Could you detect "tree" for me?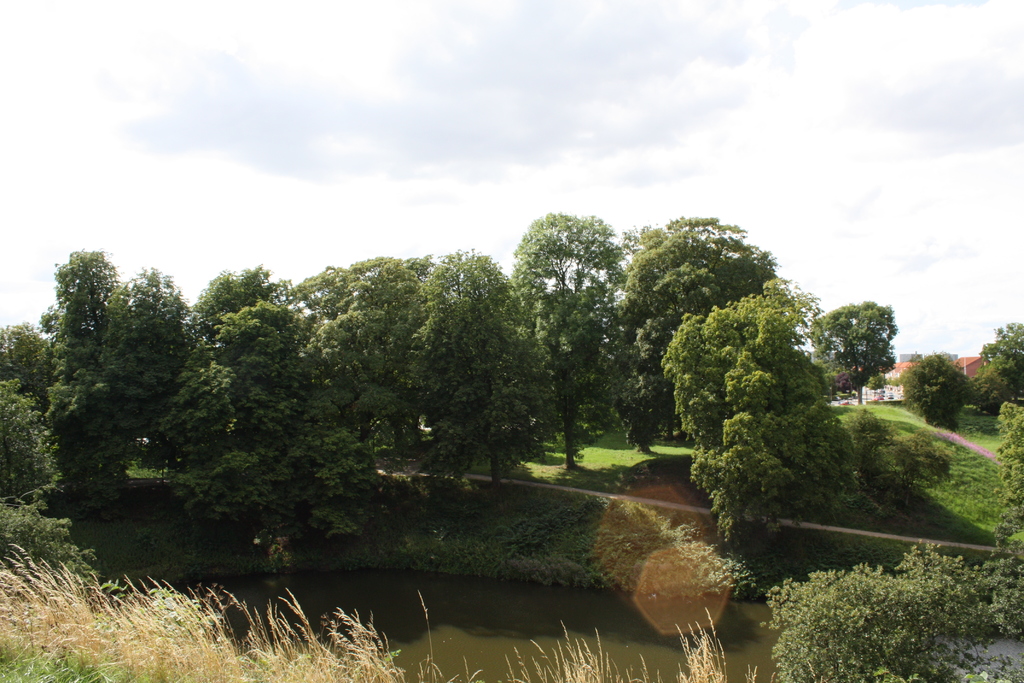
Detection result: l=910, t=345, r=963, b=430.
